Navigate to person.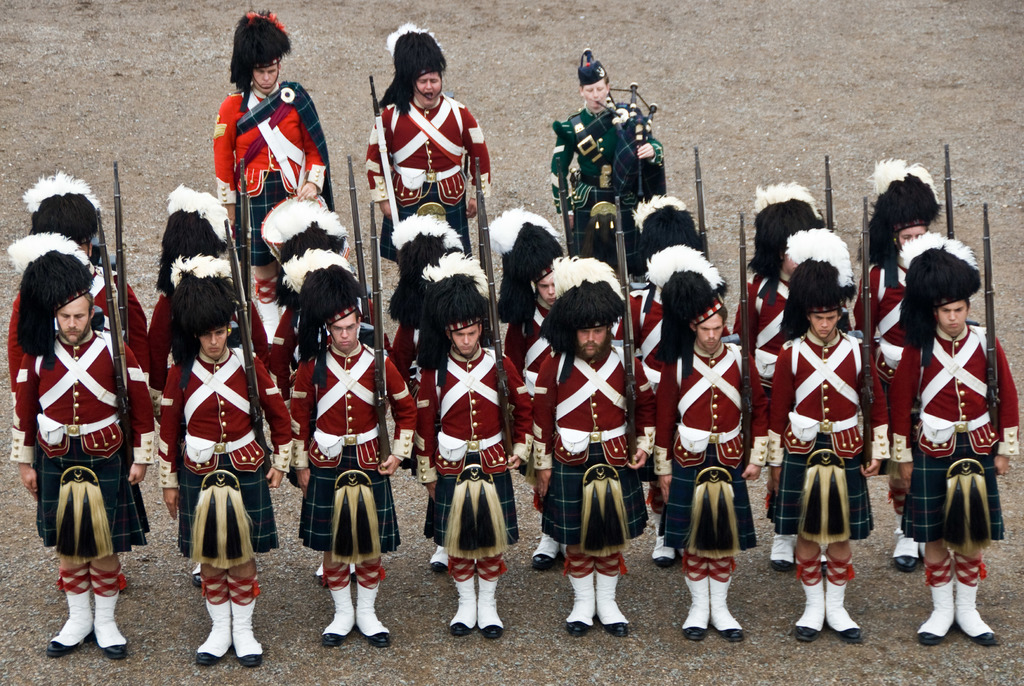
Navigation target: 140,176,250,396.
